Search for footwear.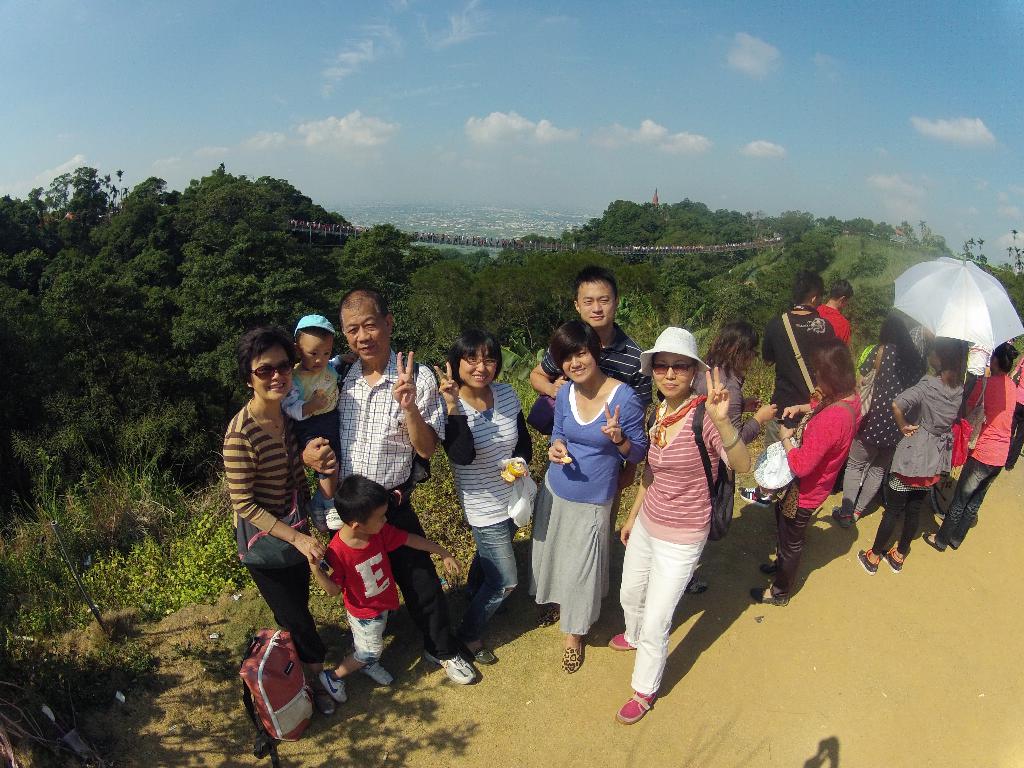
Found at 563, 643, 586, 677.
